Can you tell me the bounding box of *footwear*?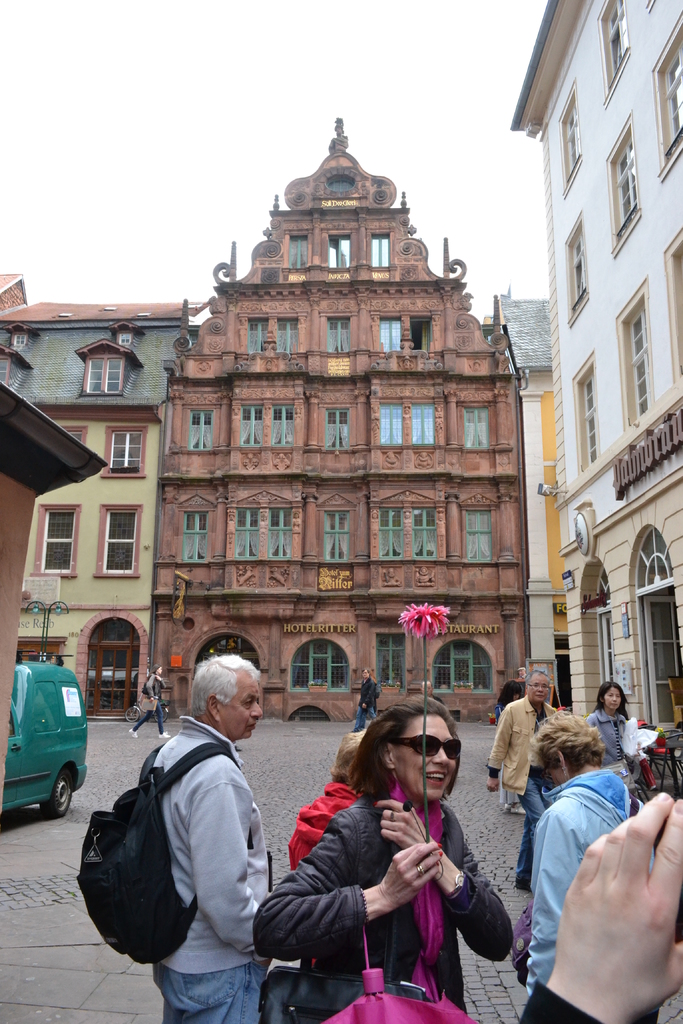
<bbox>235, 746, 242, 753</bbox>.
